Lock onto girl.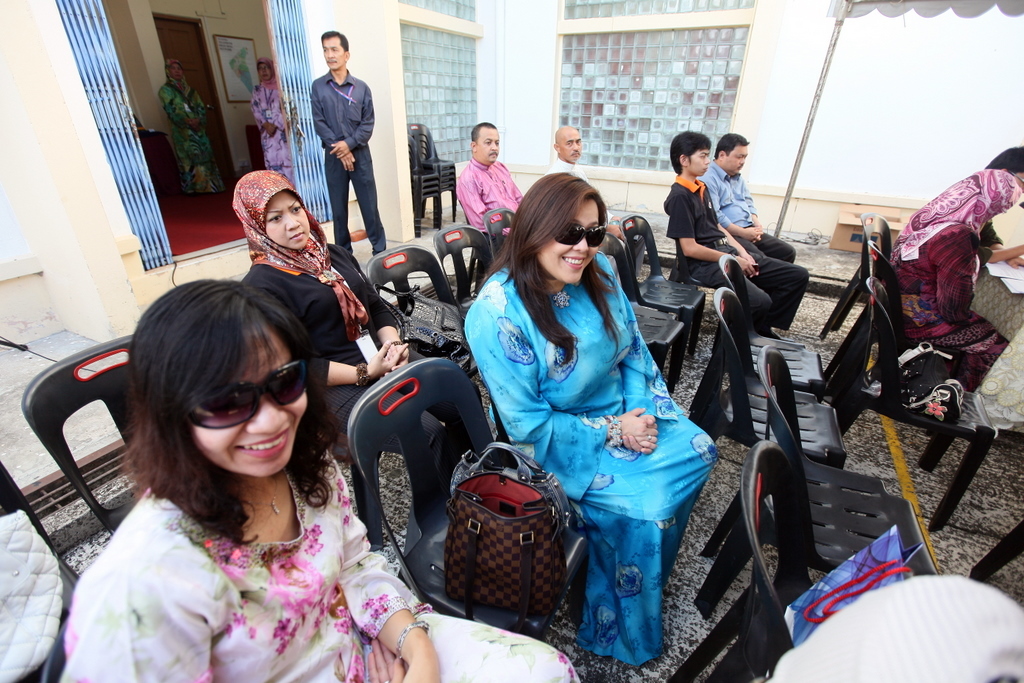
Locked: left=168, top=60, right=229, bottom=199.
